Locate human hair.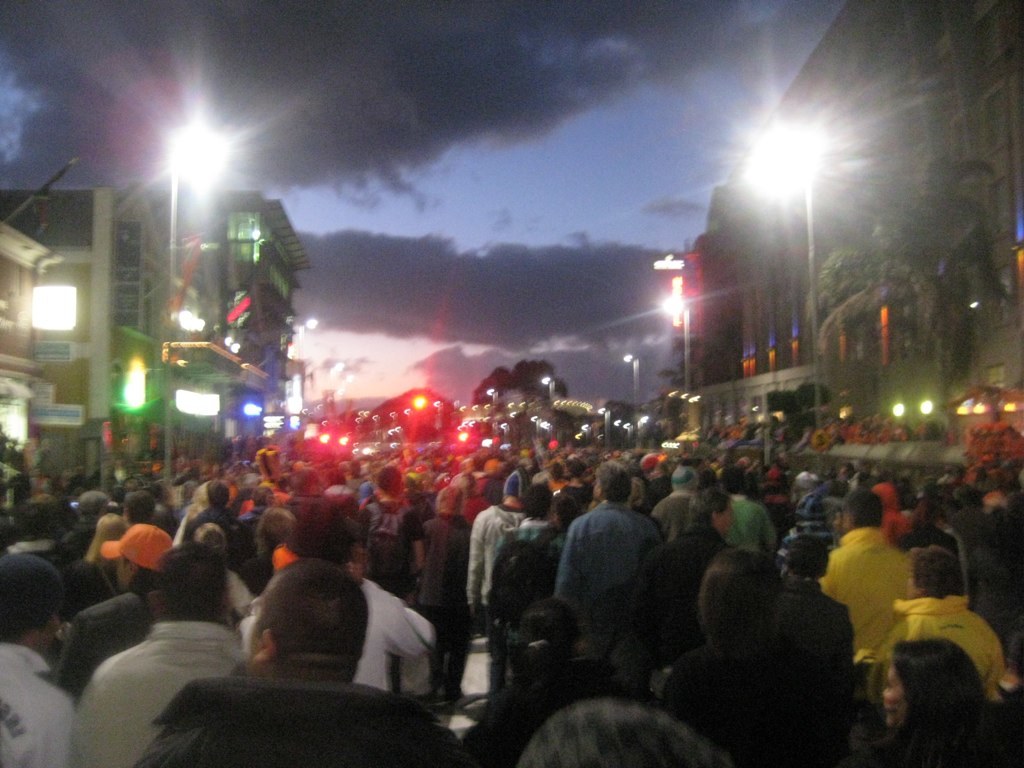
Bounding box: 0:552:67:642.
